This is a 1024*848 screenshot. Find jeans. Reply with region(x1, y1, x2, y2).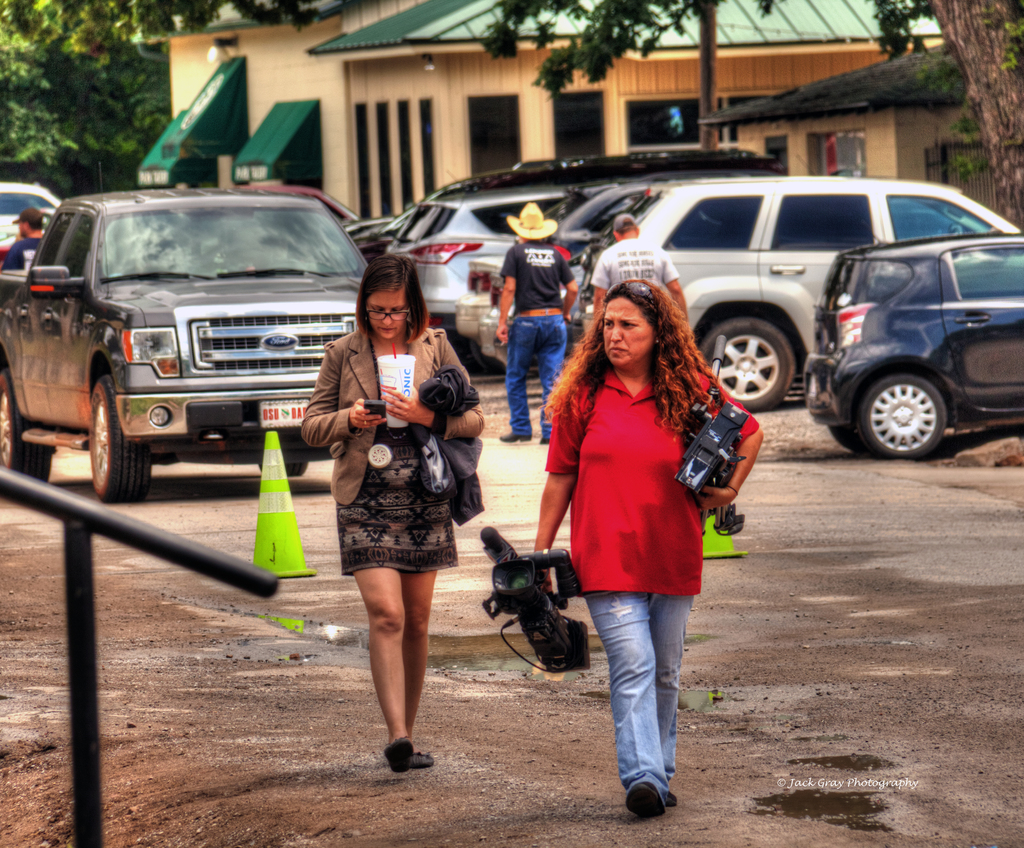
region(513, 316, 565, 435).
